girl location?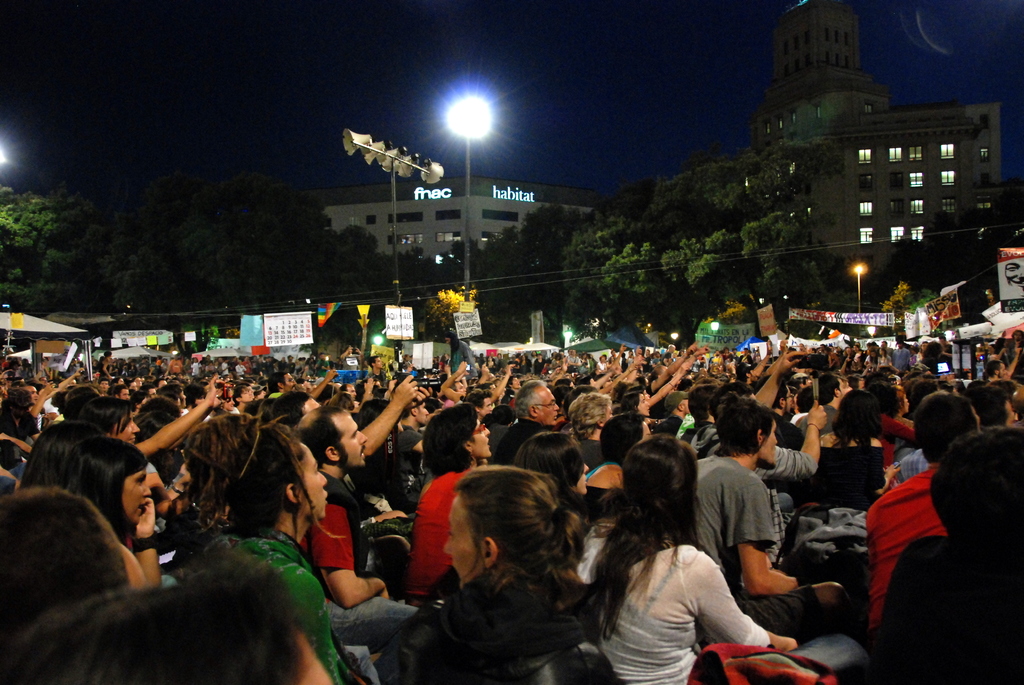
detection(175, 412, 371, 684)
